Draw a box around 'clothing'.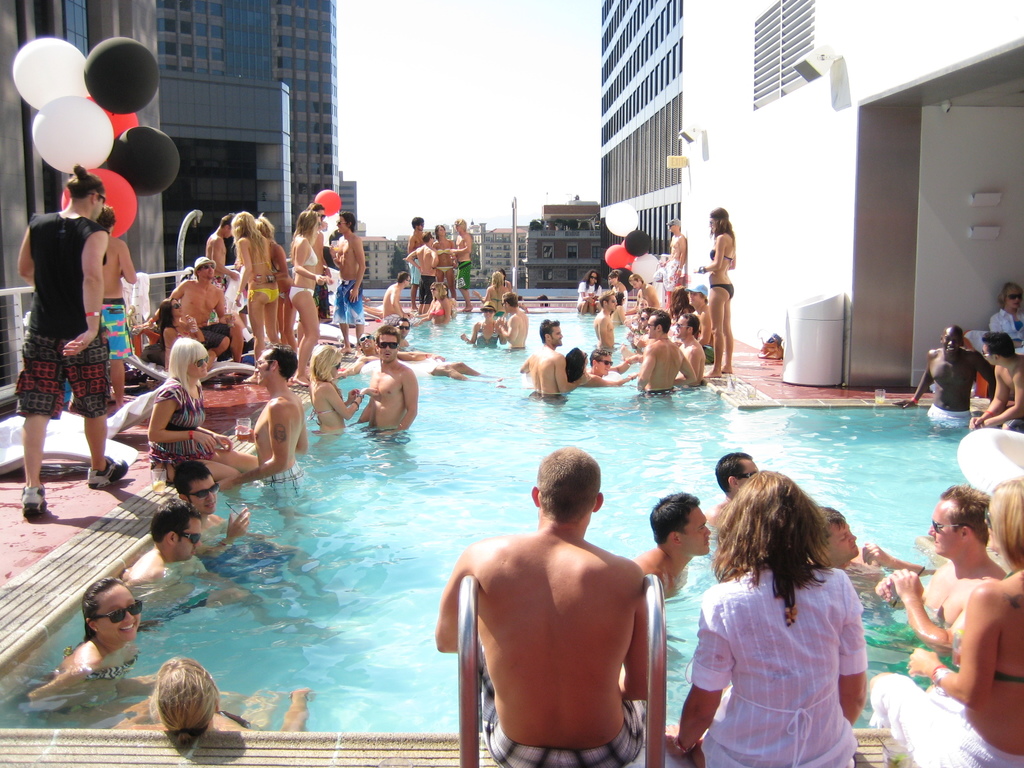
(left=867, top=675, right=1018, bottom=767).
